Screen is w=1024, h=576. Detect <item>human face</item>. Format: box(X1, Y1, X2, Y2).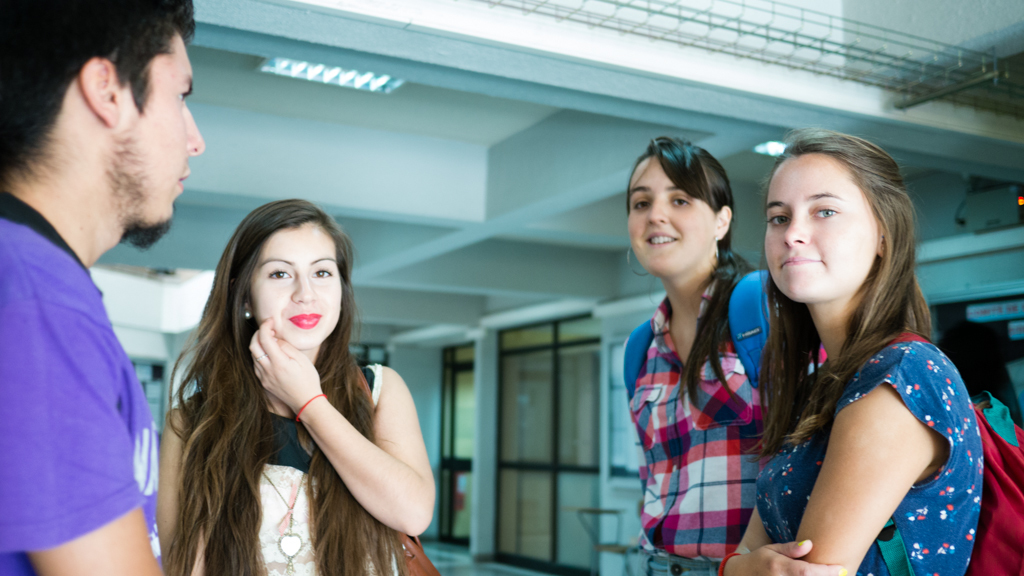
box(624, 158, 713, 276).
